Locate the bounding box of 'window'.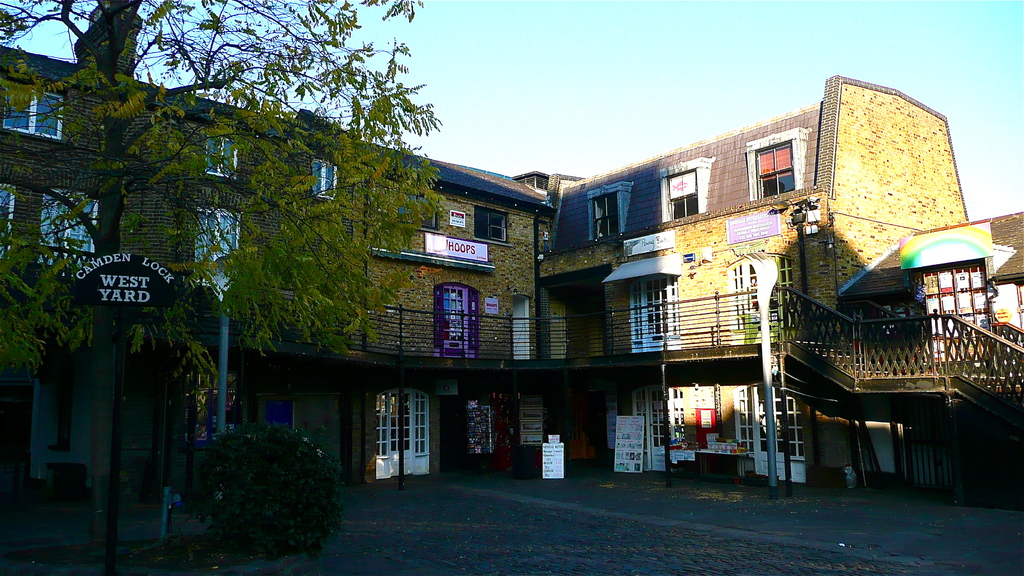
Bounding box: [210, 131, 243, 180].
